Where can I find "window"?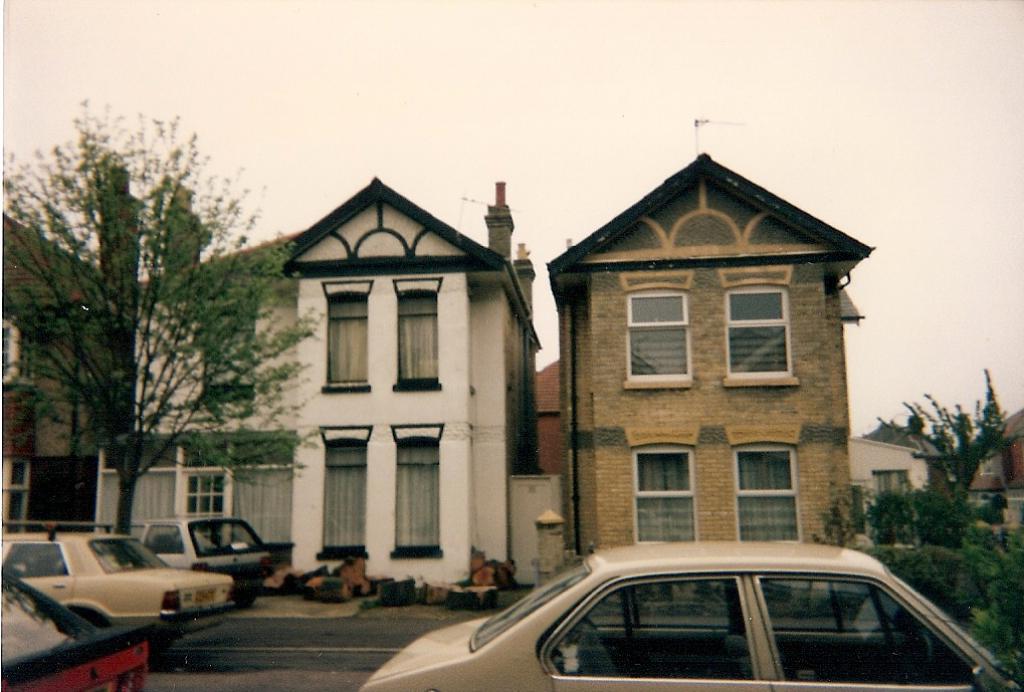
You can find it at <box>621,285,691,388</box>.
